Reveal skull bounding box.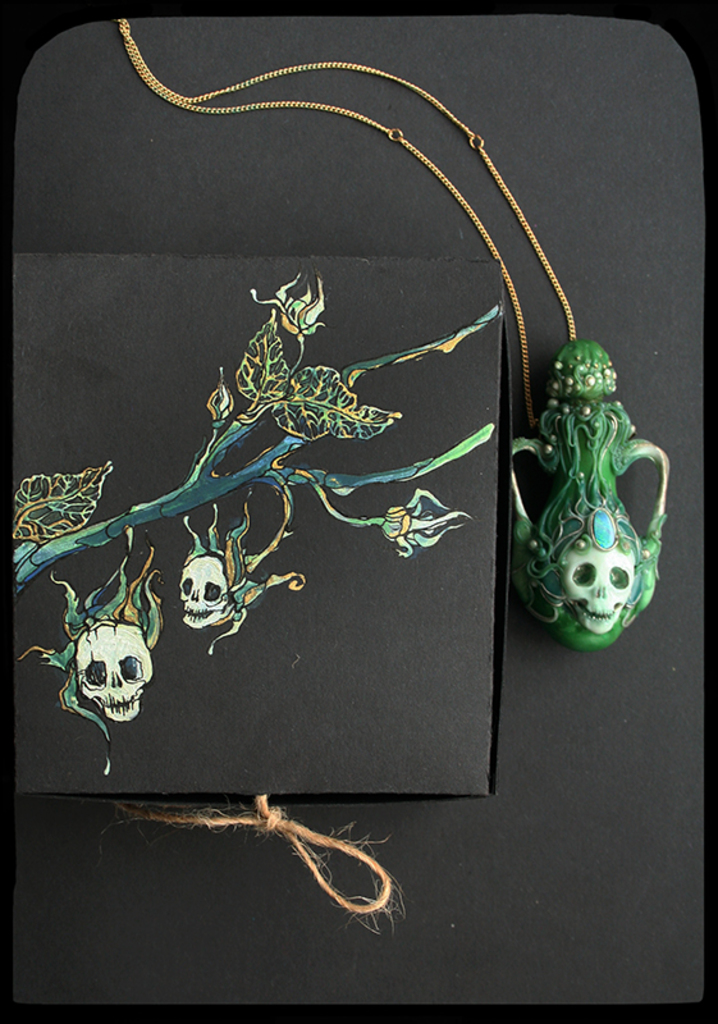
Revealed: bbox=(561, 544, 632, 634).
